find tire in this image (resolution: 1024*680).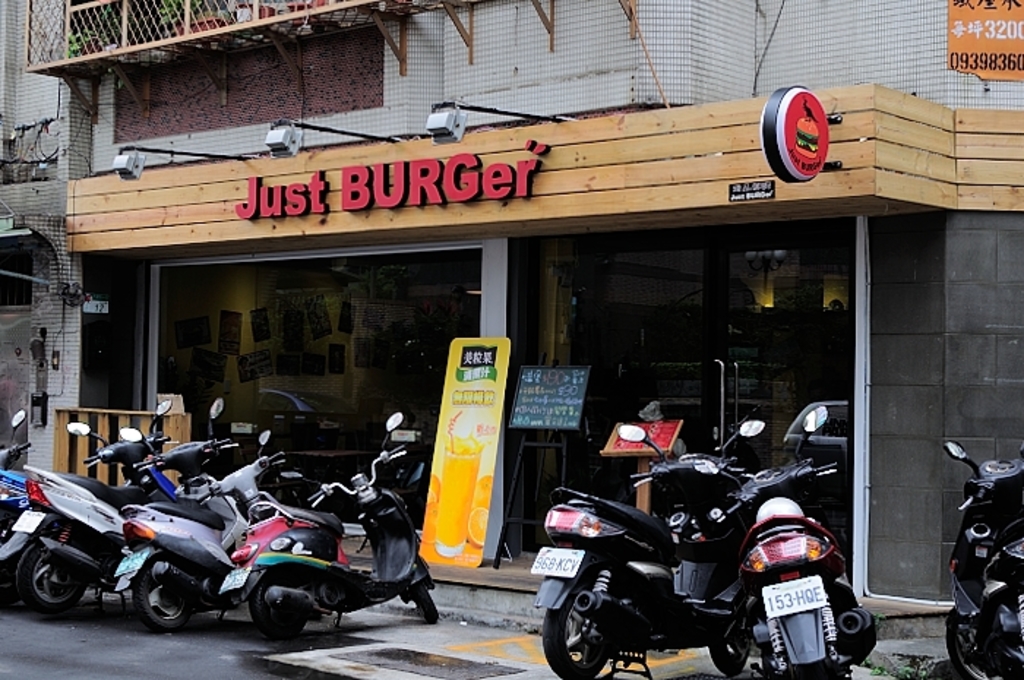
bbox=[13, 537, 88, 614].
